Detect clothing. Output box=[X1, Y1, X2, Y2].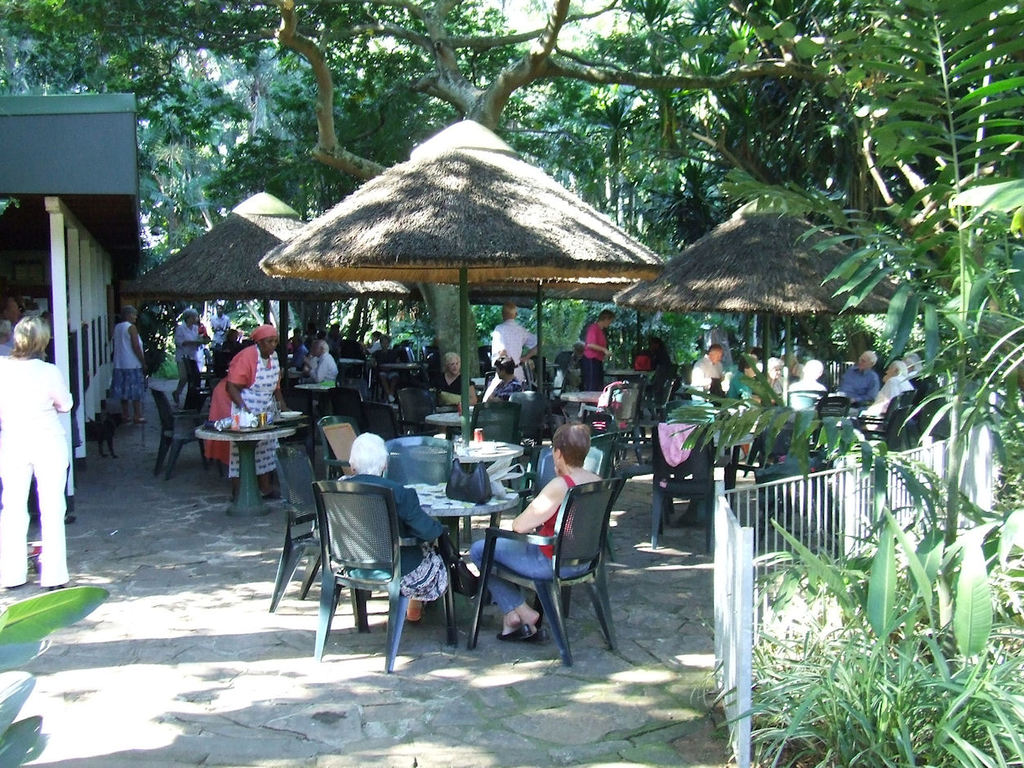
box=[0, 333, 63, 573].
